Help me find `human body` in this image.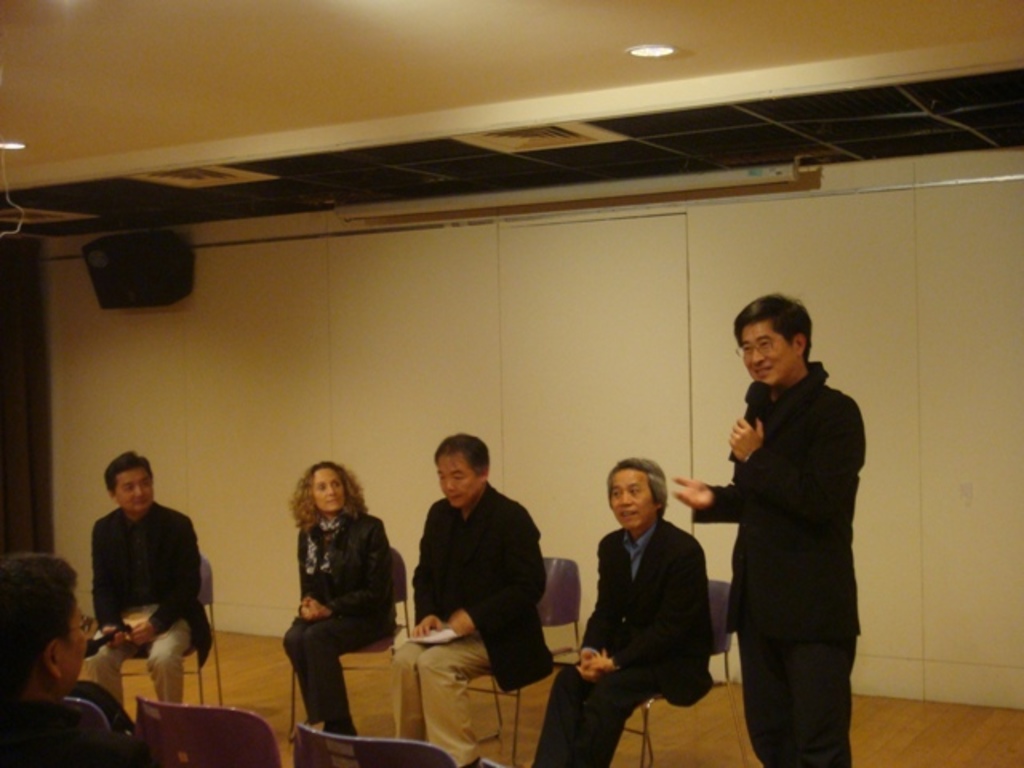
Found it: (x1=262, y1=451, x2=397, y2=755).
